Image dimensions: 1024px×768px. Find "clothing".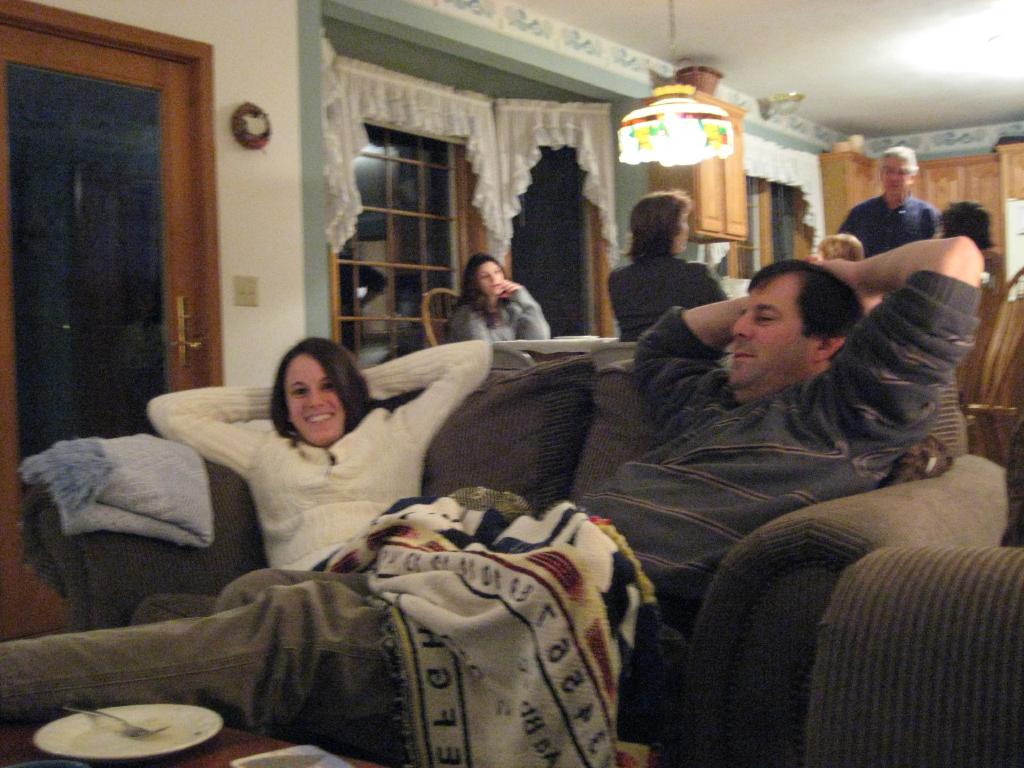
[0, 482, 672, 767].
